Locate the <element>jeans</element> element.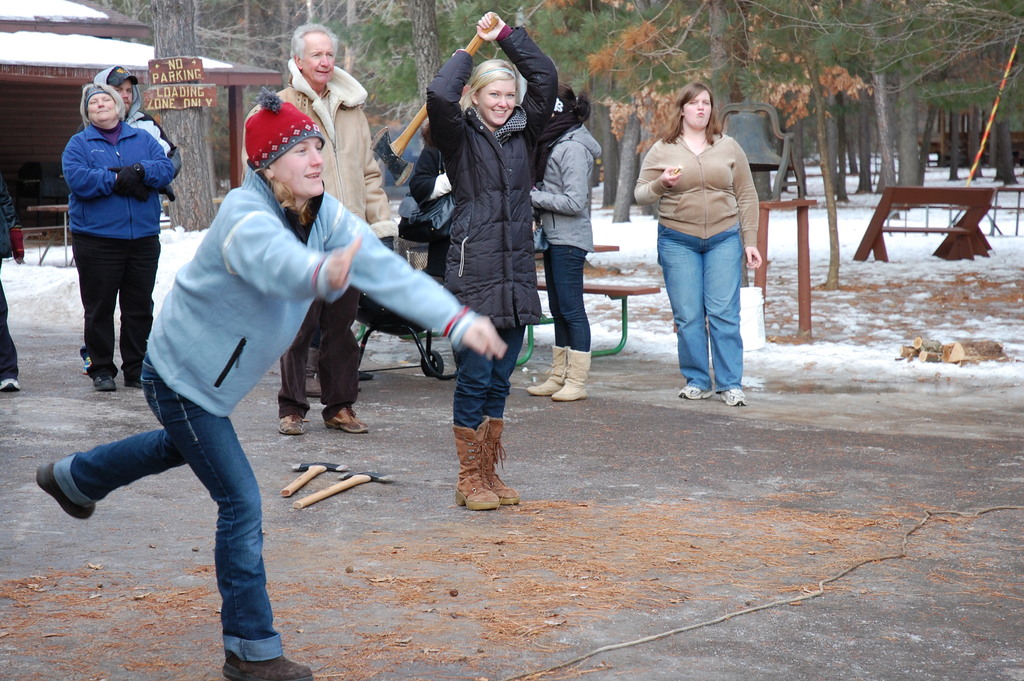
Element bbox: [x1=660, y1=220, x2=740, y2=393].
